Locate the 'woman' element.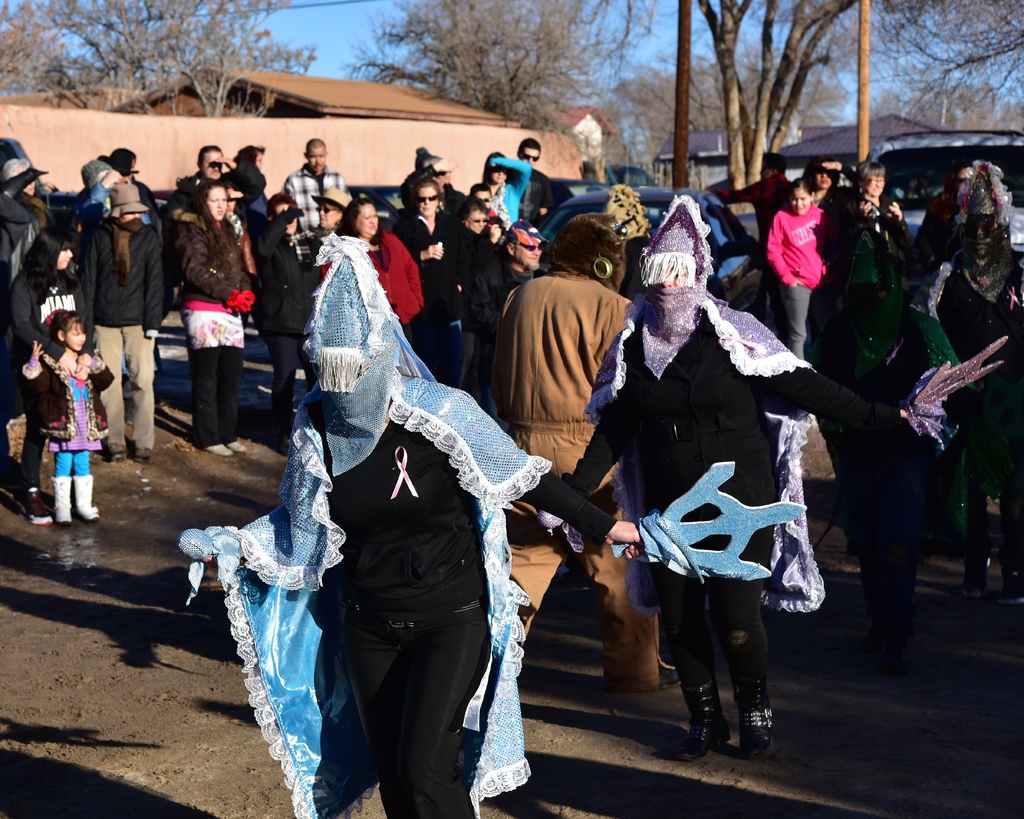
Element bbox: left=588, top=222, right=835, bottom=771.
